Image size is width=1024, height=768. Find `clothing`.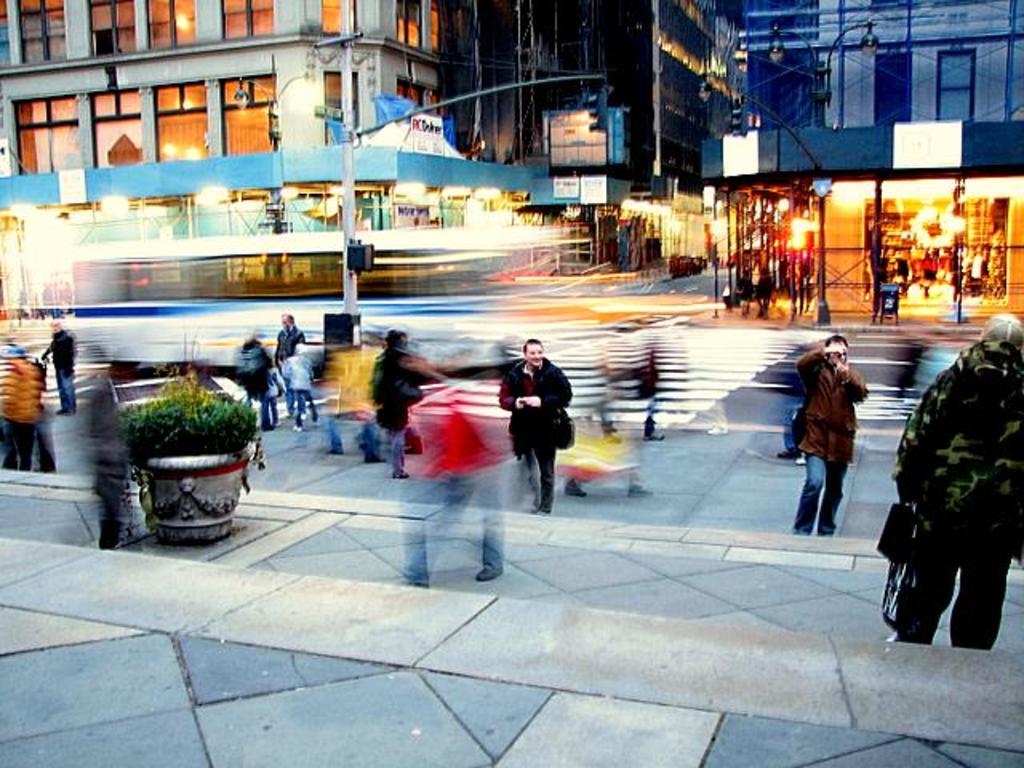
(x1=366, y1=347, x2=421, y2=475).
